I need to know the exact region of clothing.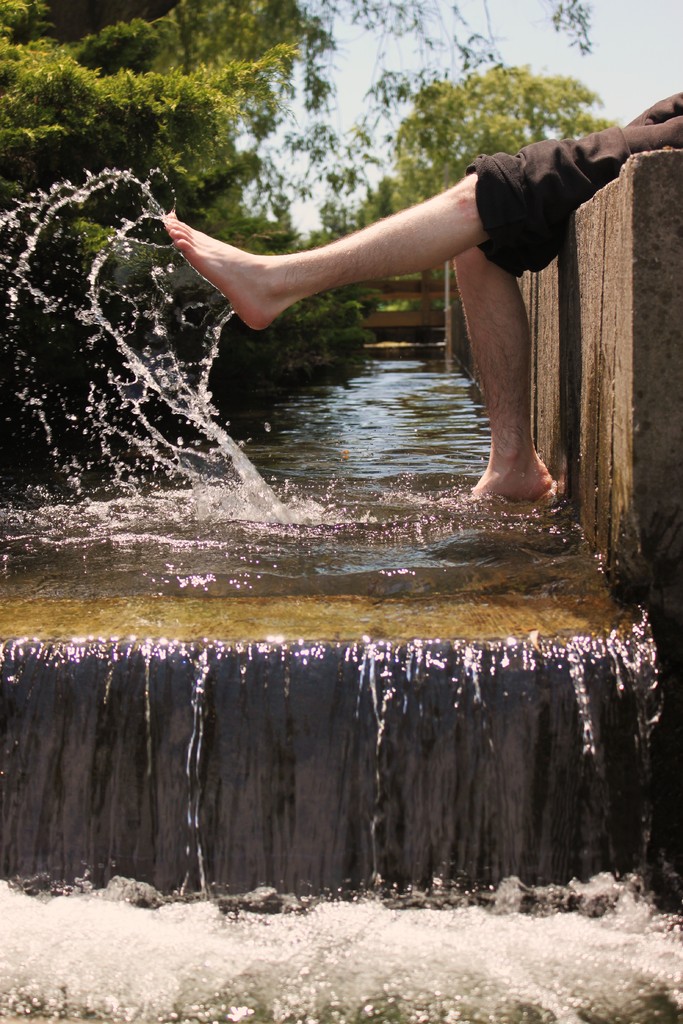
Region: bbox=(465, 81, 682, 286).
